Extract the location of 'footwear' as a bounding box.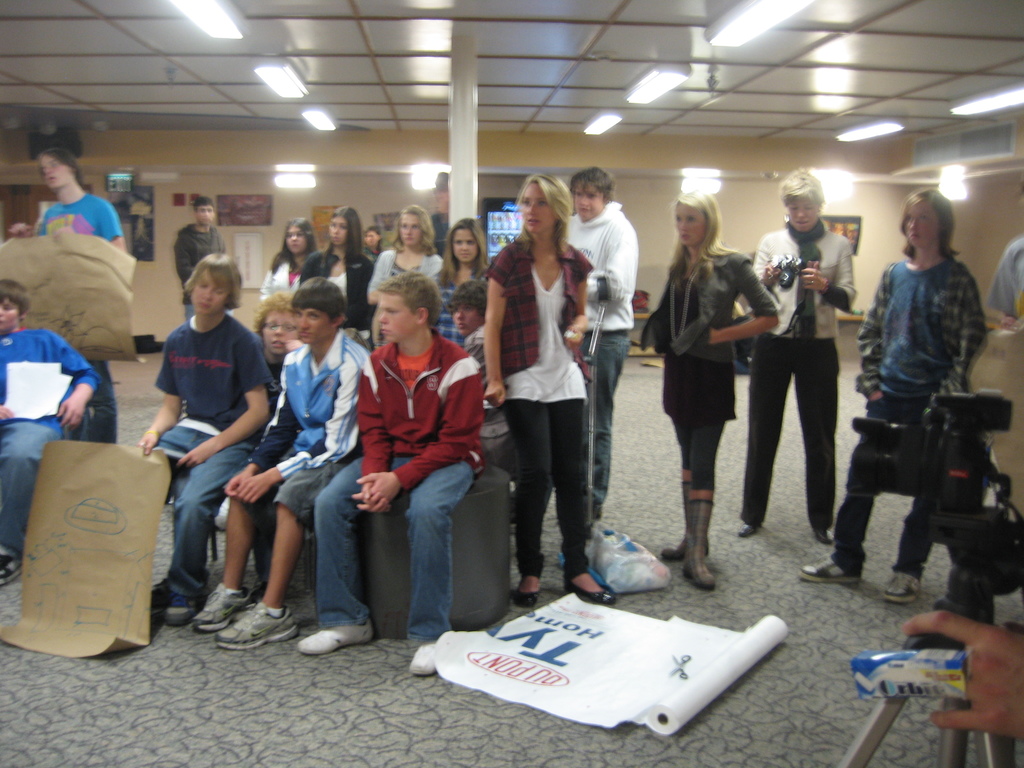
(left=511, top=573, right=540, bottom=609).
